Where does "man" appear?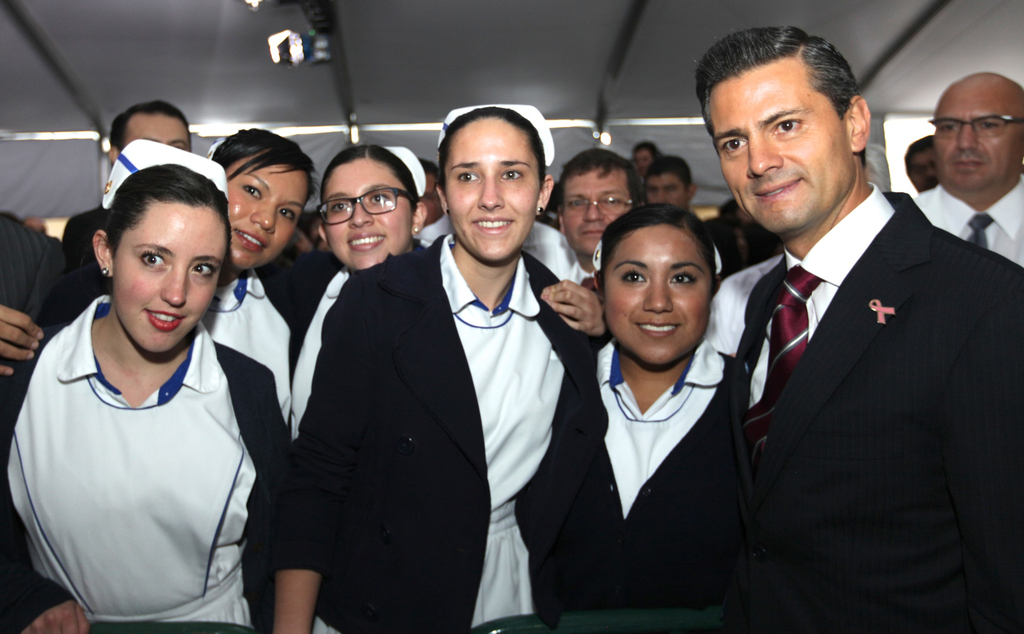
Appears at 908 138 942 190.
